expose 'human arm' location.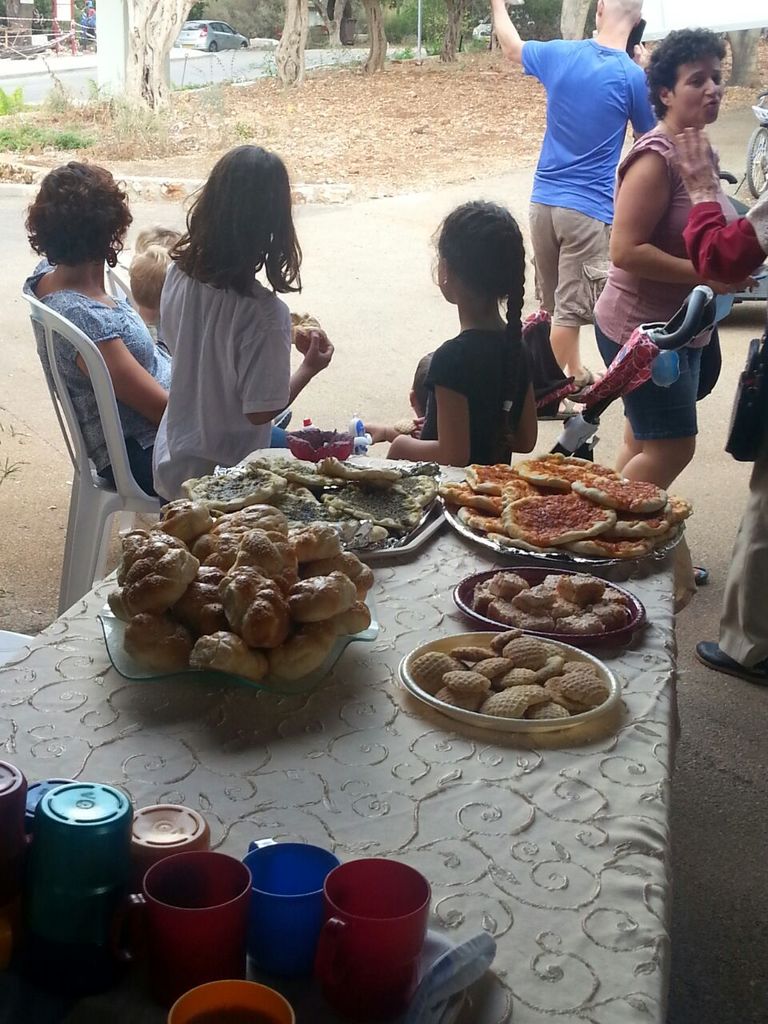
Exposed at {"x1": 83, "y1": 311, "x2": 170, "y2": 426}.
